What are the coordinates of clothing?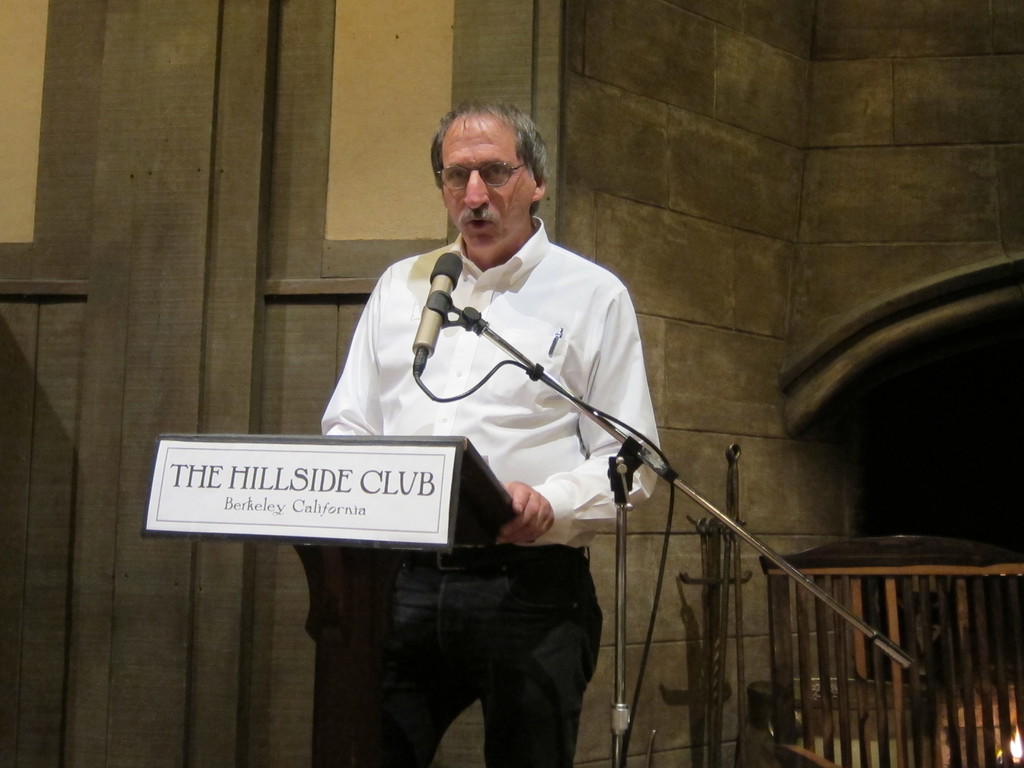
<bbox>460, 541, 607, 758</bbox>.
